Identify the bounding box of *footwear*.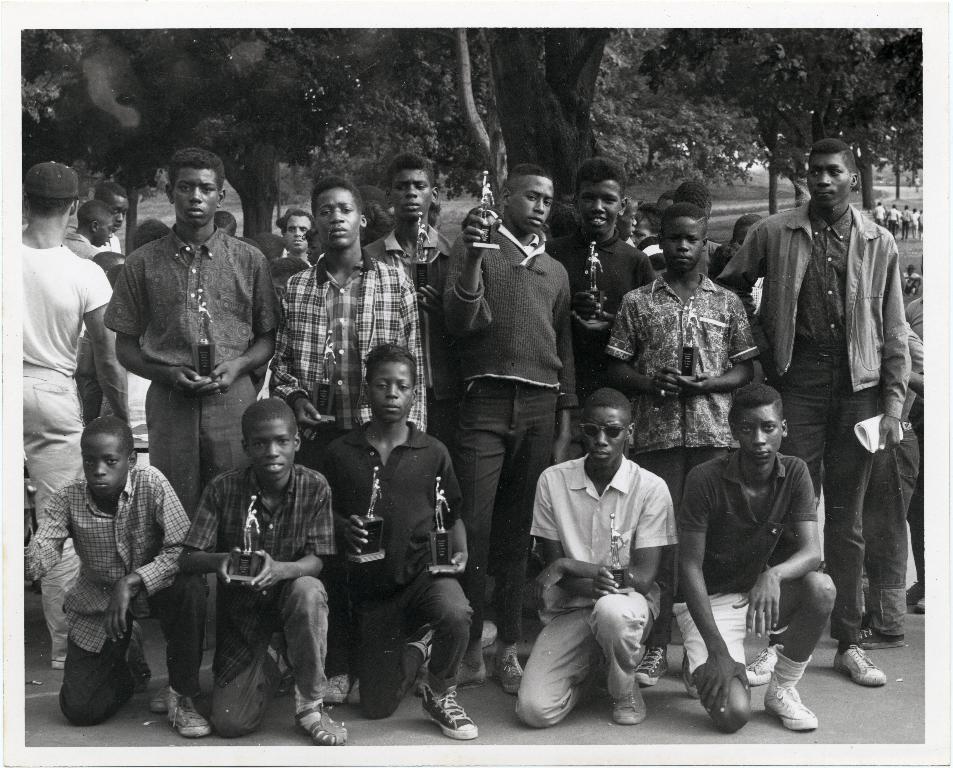
748 645 771 685.
